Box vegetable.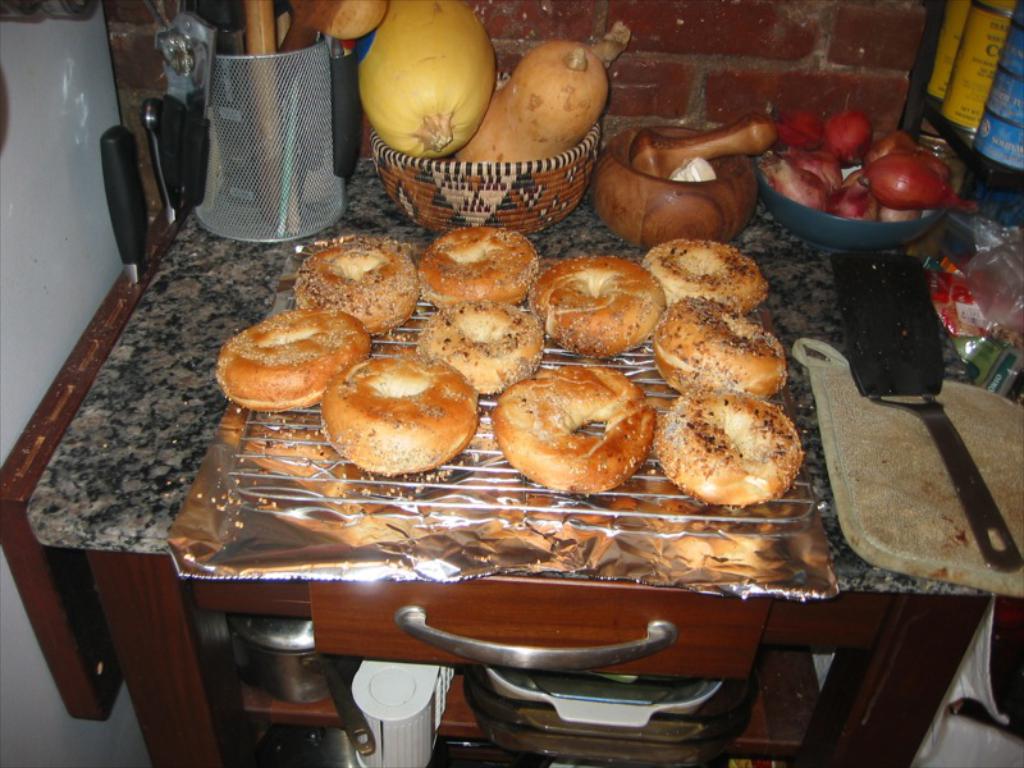
{"x1": 826, "y1": 113, "x2": 870, "y2": 159}.
